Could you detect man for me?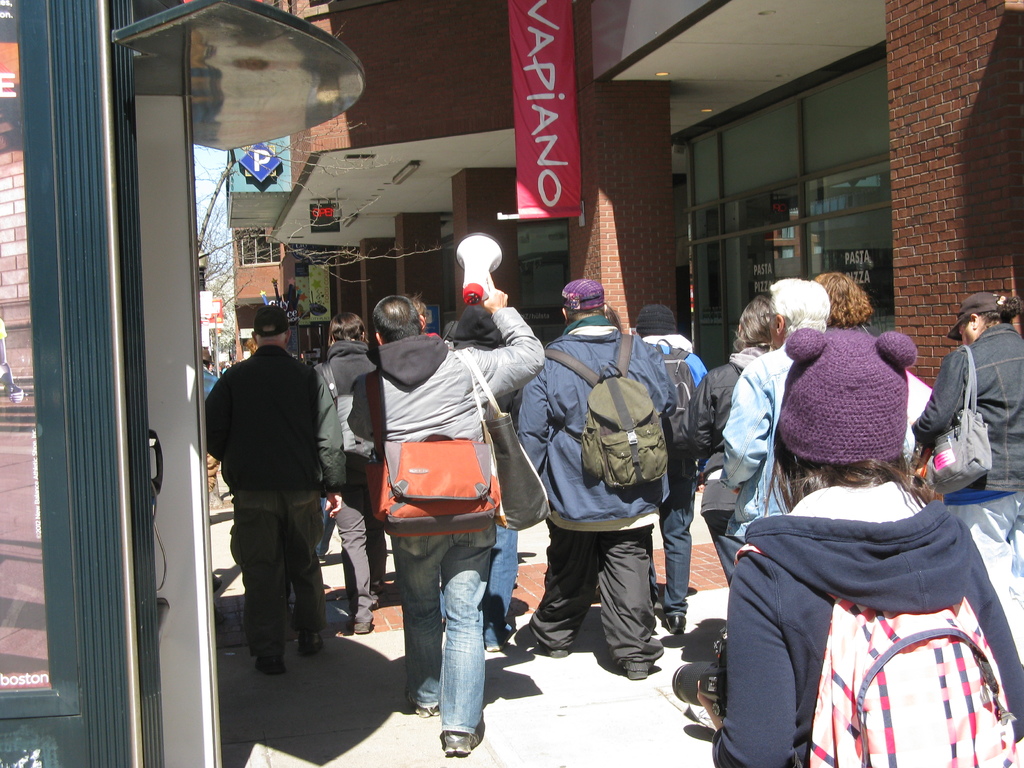
Detection result: select_region(201, 346, 225, 497).
